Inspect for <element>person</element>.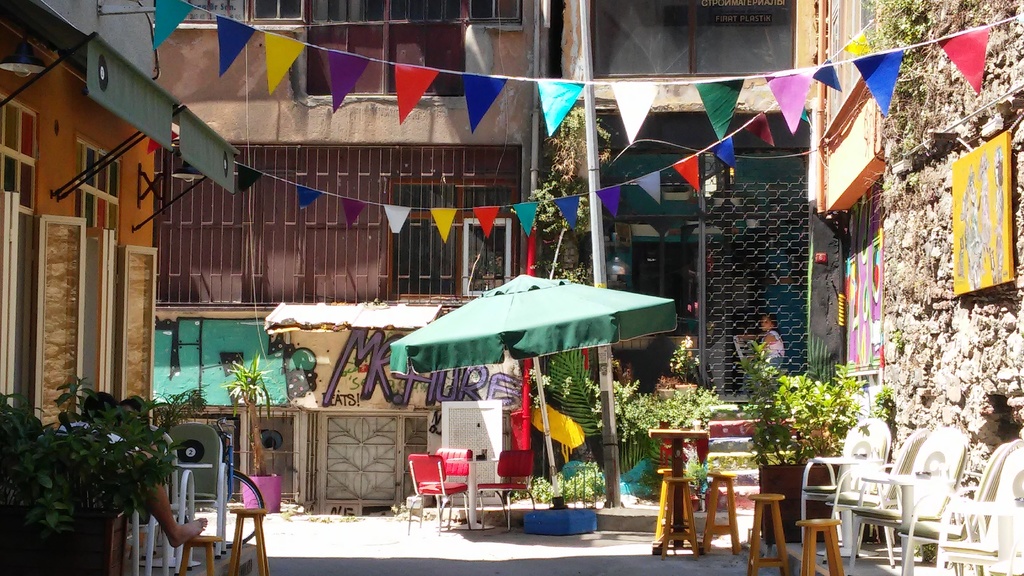
Inspection: {"x1": 42, "y1": 387, "x2": 226, "y2": 554}.
